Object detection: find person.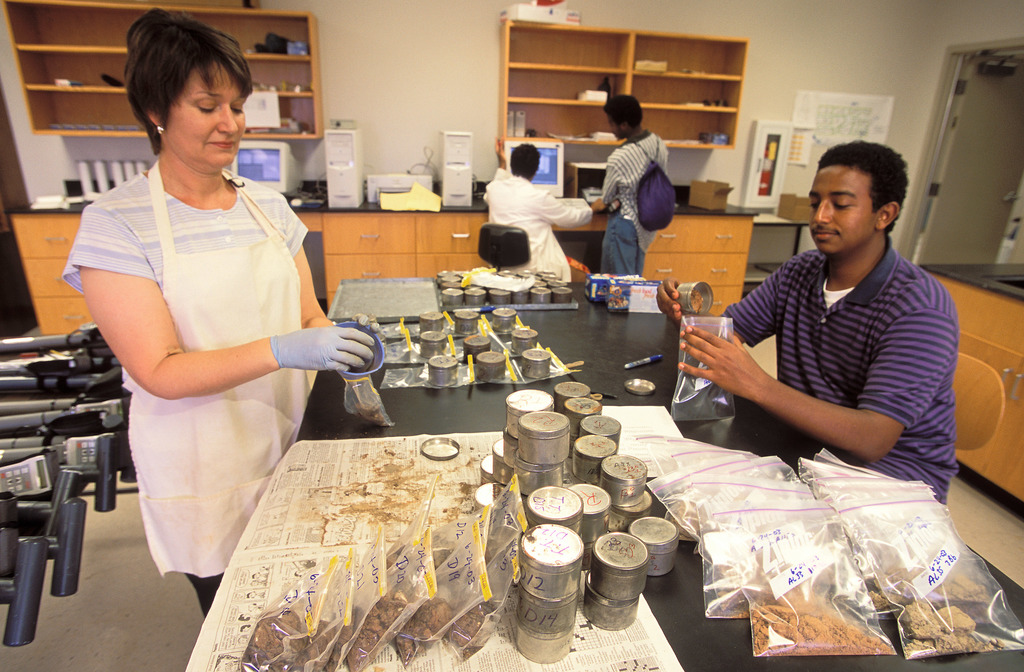
rect(602, 94, 669, 277).
